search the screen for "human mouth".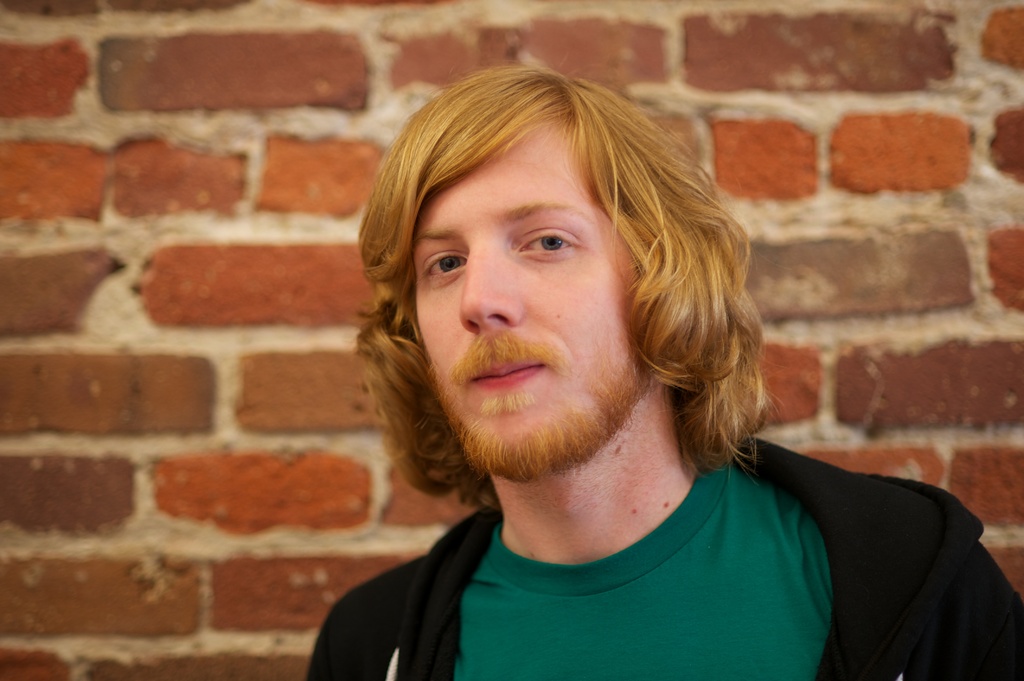
Found at bbox=[463, 337, 565, 403].
